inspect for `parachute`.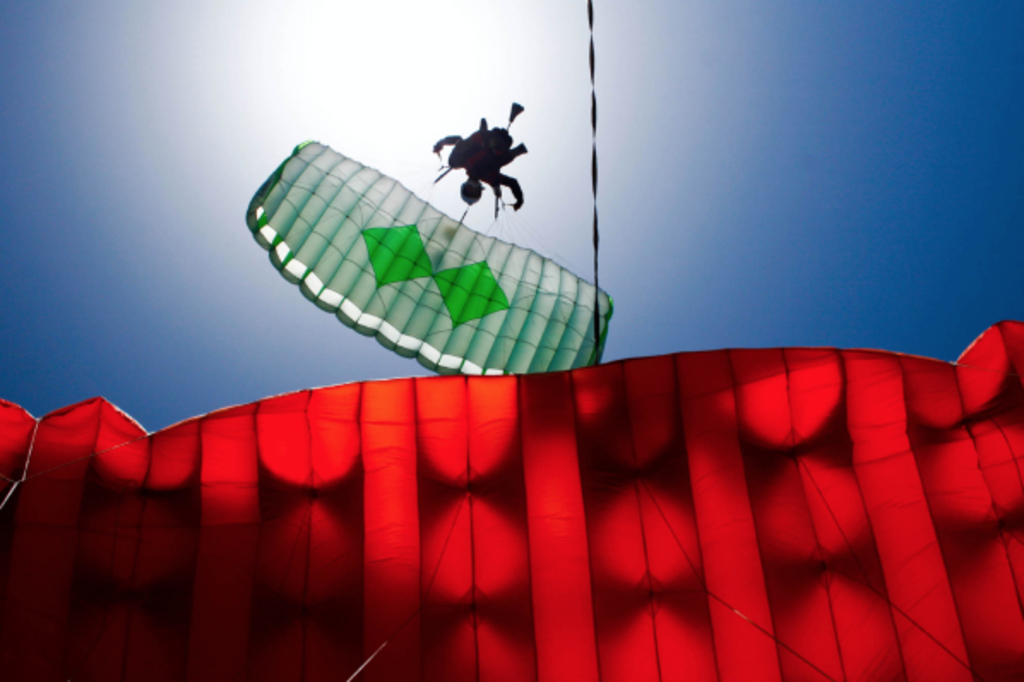
Inspection: <box>272,173,611,375</box>.
